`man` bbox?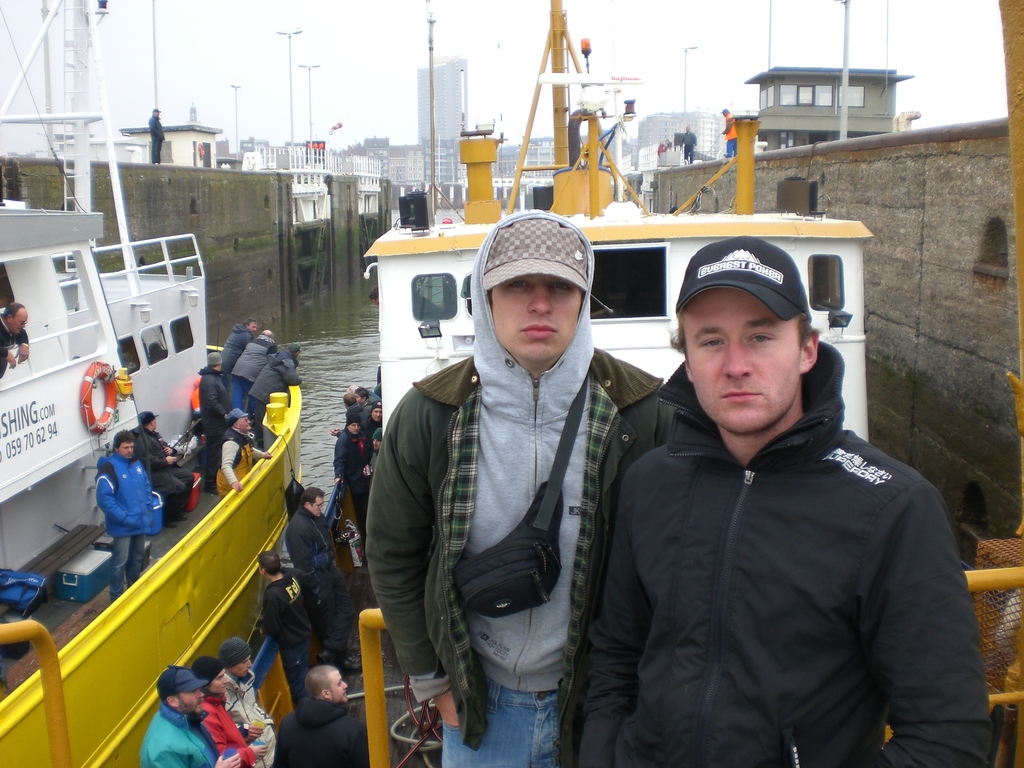
bbox(367, 209, 663, 767)
